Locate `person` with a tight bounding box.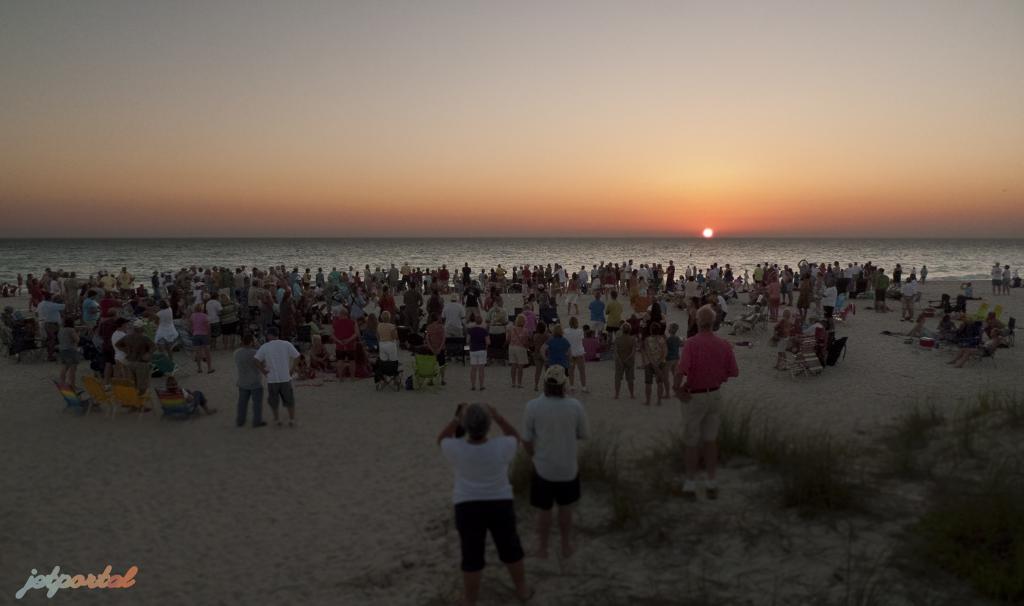
l=672, t=305, r=742, b=497.
